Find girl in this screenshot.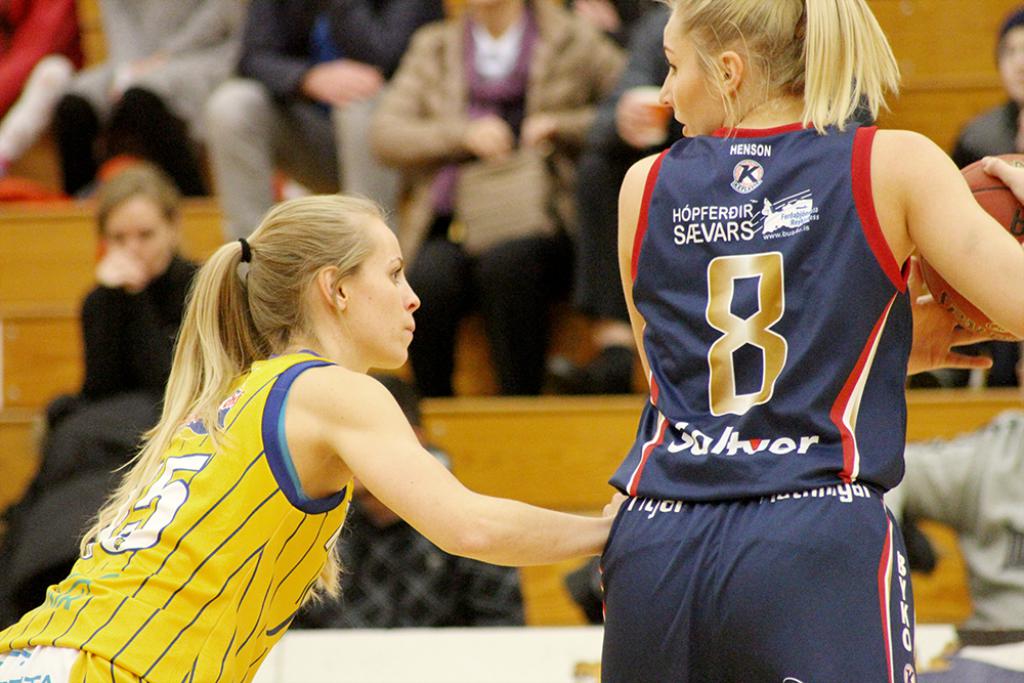
The bounding box for girl is bbox=[0, 185, 628, 682].
